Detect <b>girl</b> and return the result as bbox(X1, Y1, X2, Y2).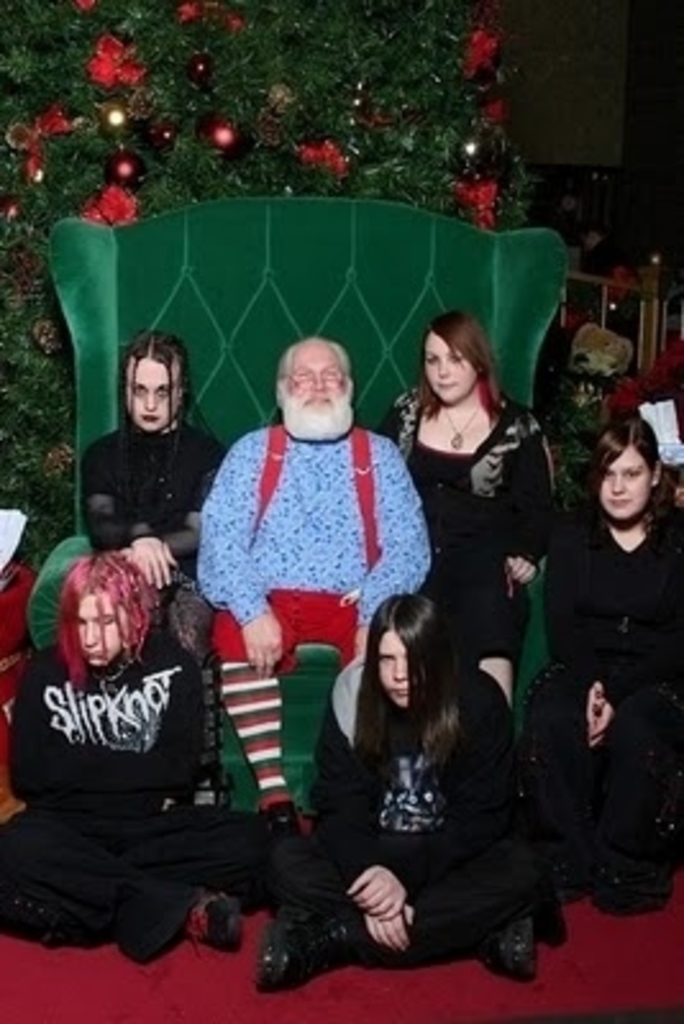
bbox(256, 596, 569, 988).
